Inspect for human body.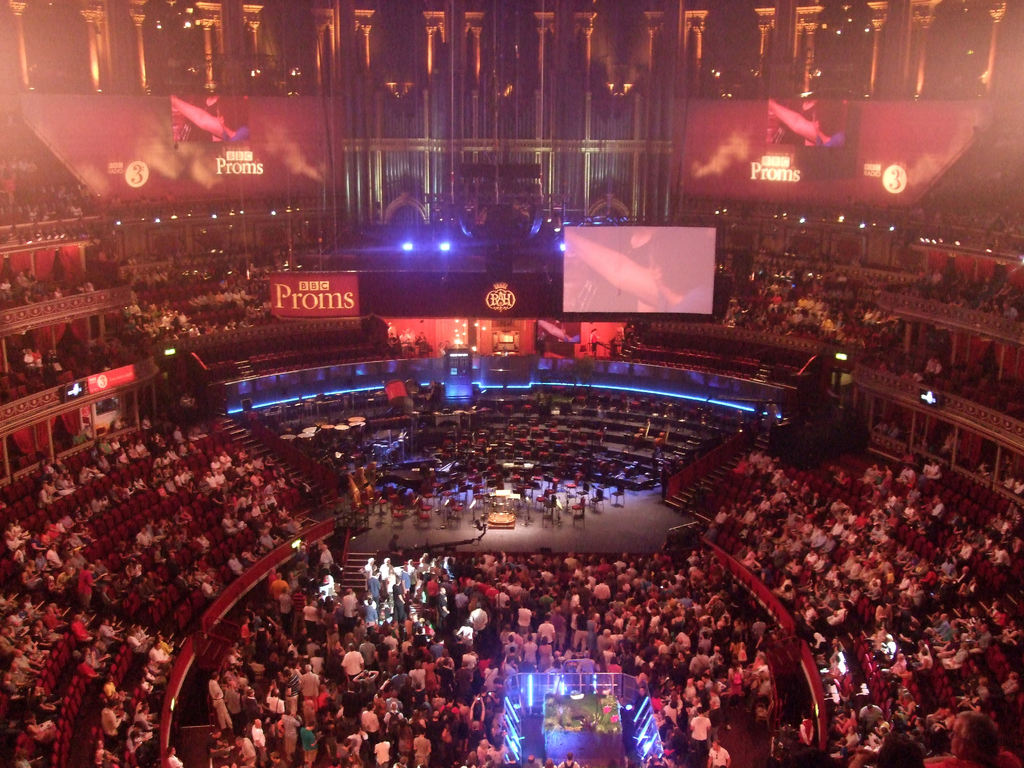
Inspection: BBox(765, 288, 774, 300).
